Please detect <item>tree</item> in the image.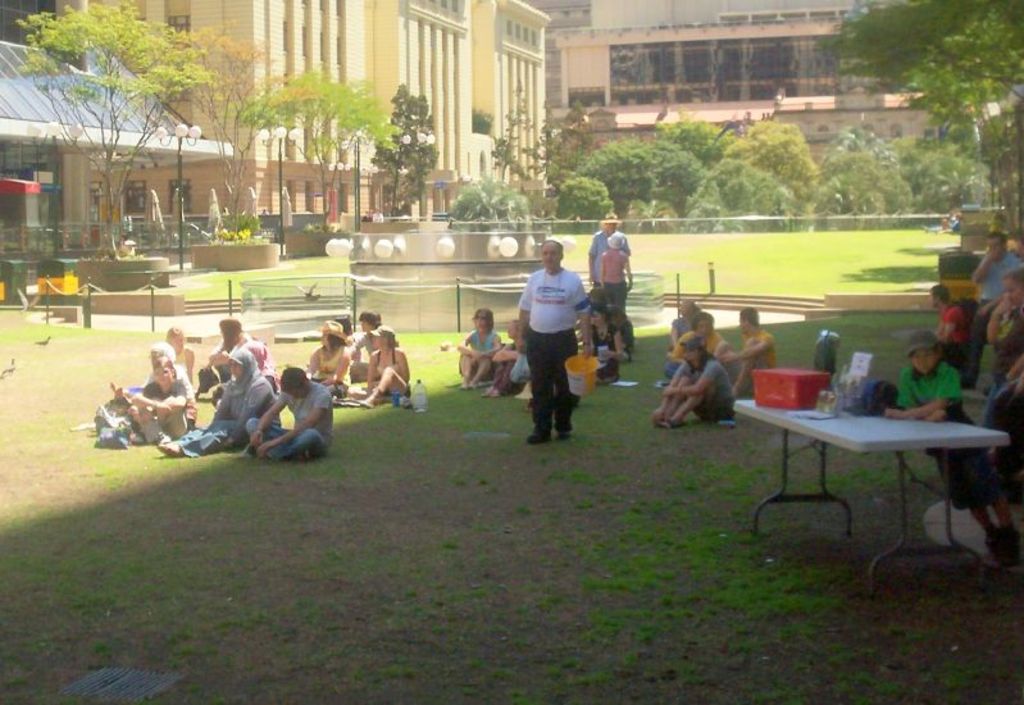
{"left": 160, "top": 22, "right": 269, "bottom": 236}.
